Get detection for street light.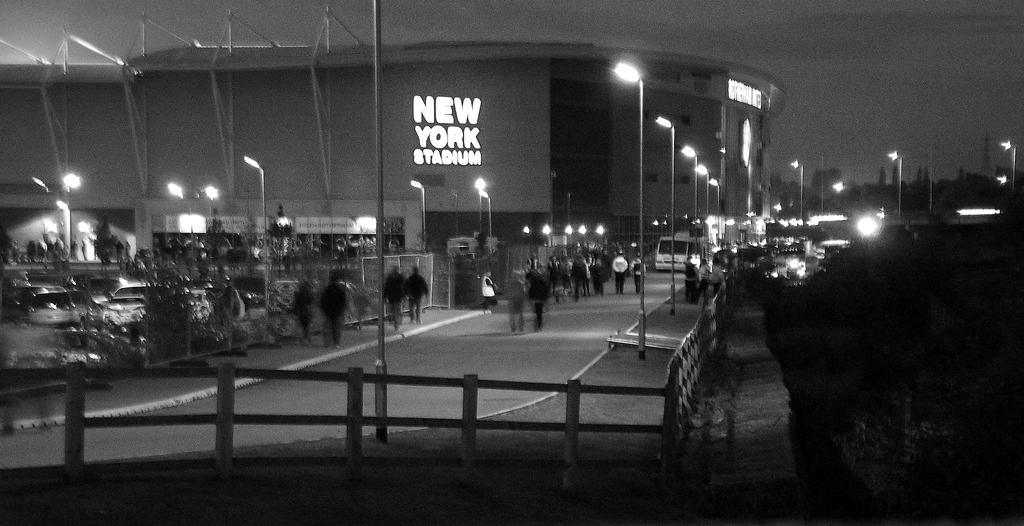
Detection: {"left": 703, "top": 176, "right": 718, "bottom": 239}.
